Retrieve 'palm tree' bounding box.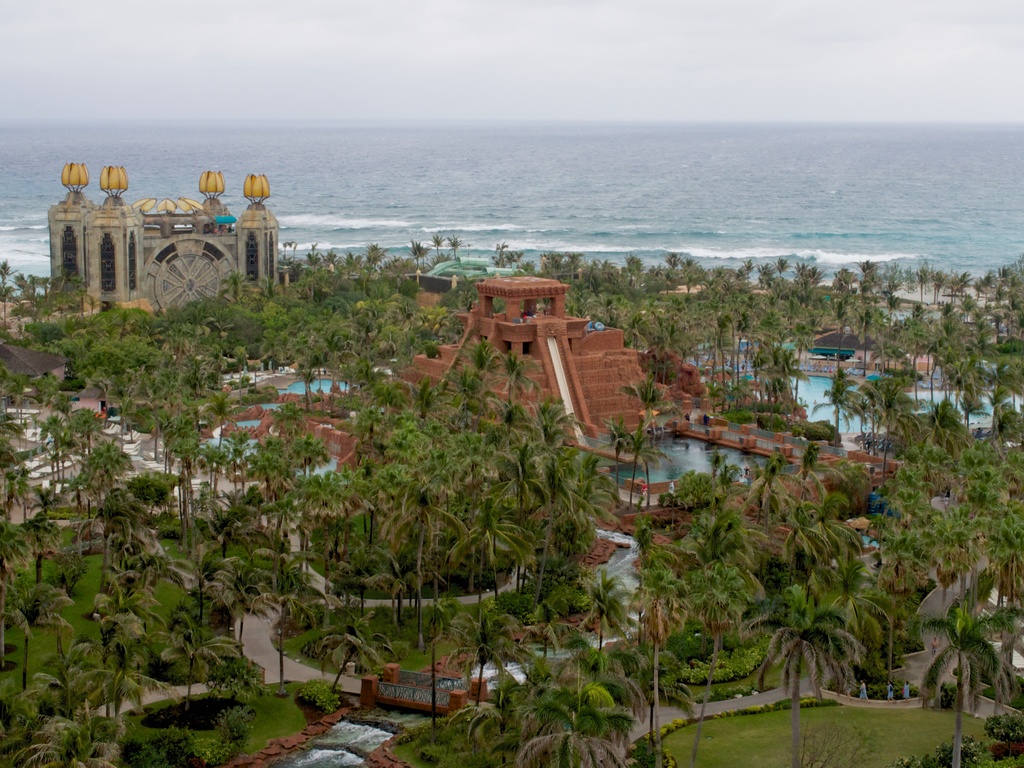
Bounding box: box=[483, 434, 556, 514].
